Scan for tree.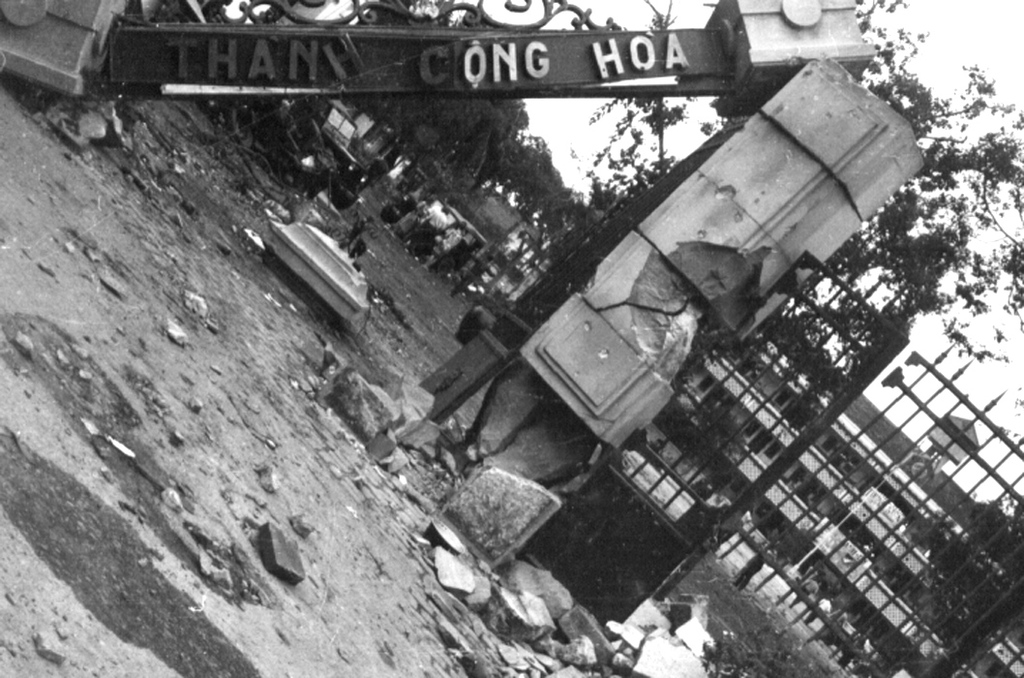
Scan result: <bbox>347, 0, 523, 184</bbox>.
